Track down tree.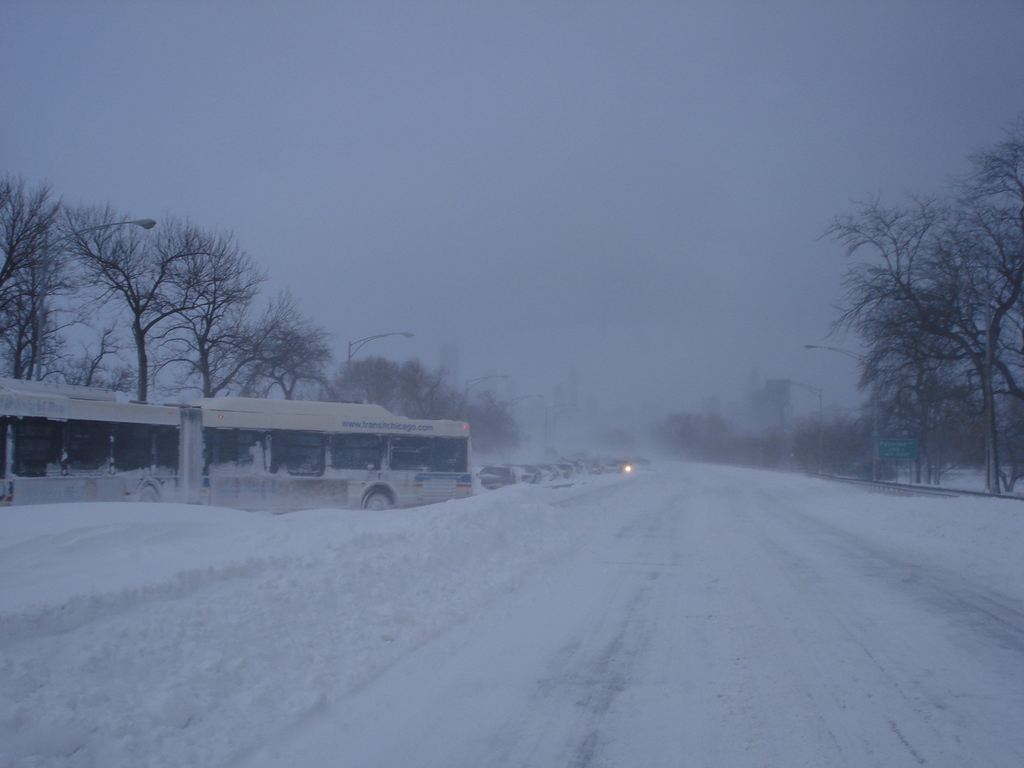
Tracked to 815/124/1023/498.
